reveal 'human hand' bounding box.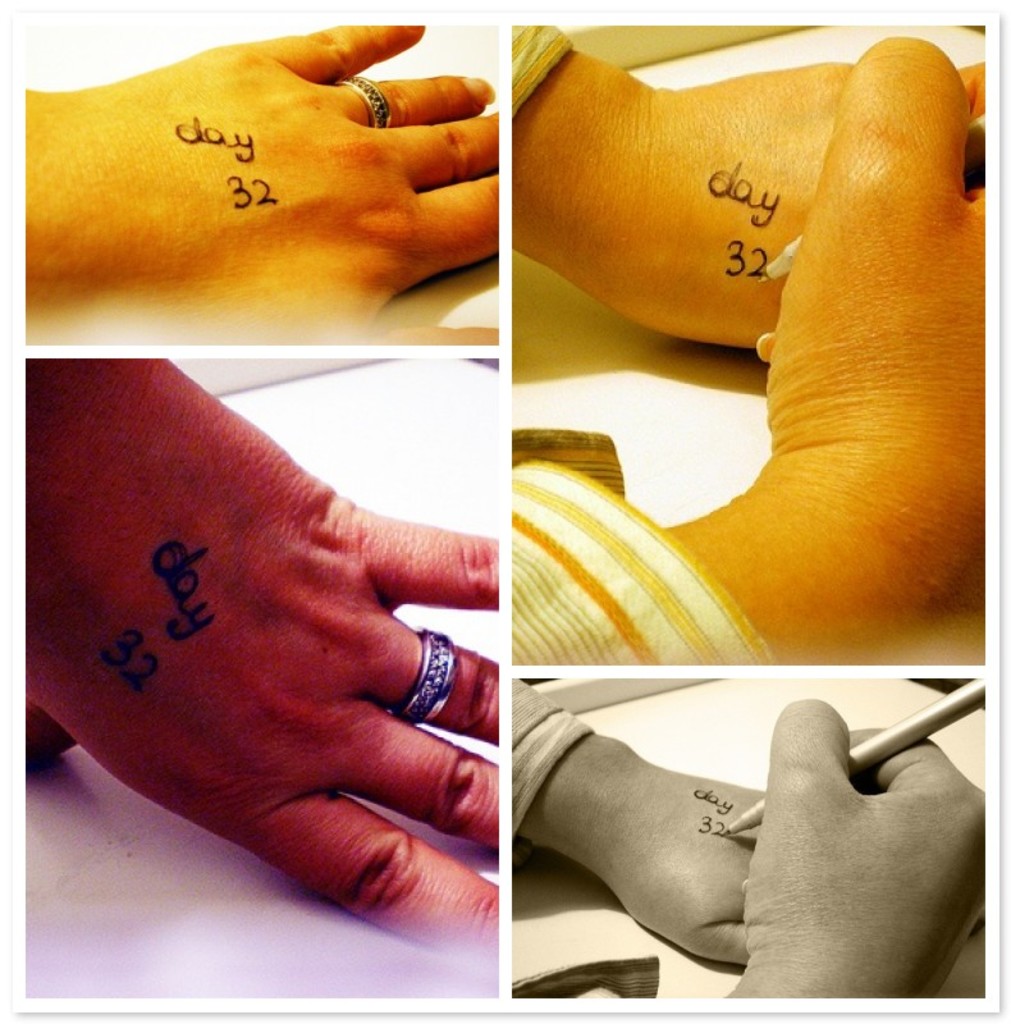
Revealed: box(599, 764, 769, 965).
